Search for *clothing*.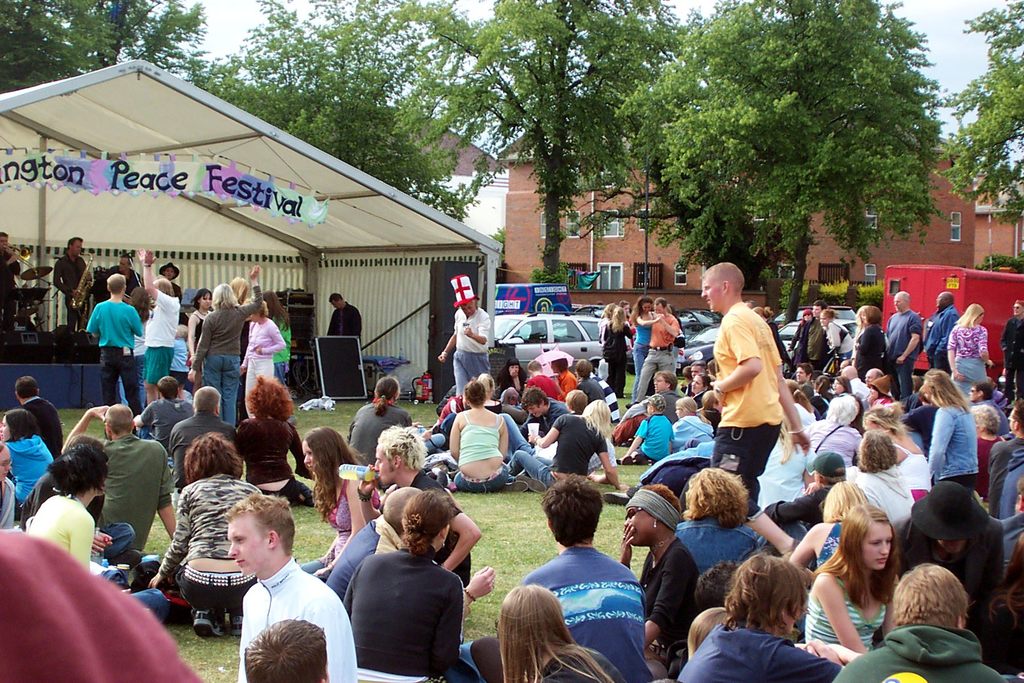
Found at box(929, 399, 979, 502).
